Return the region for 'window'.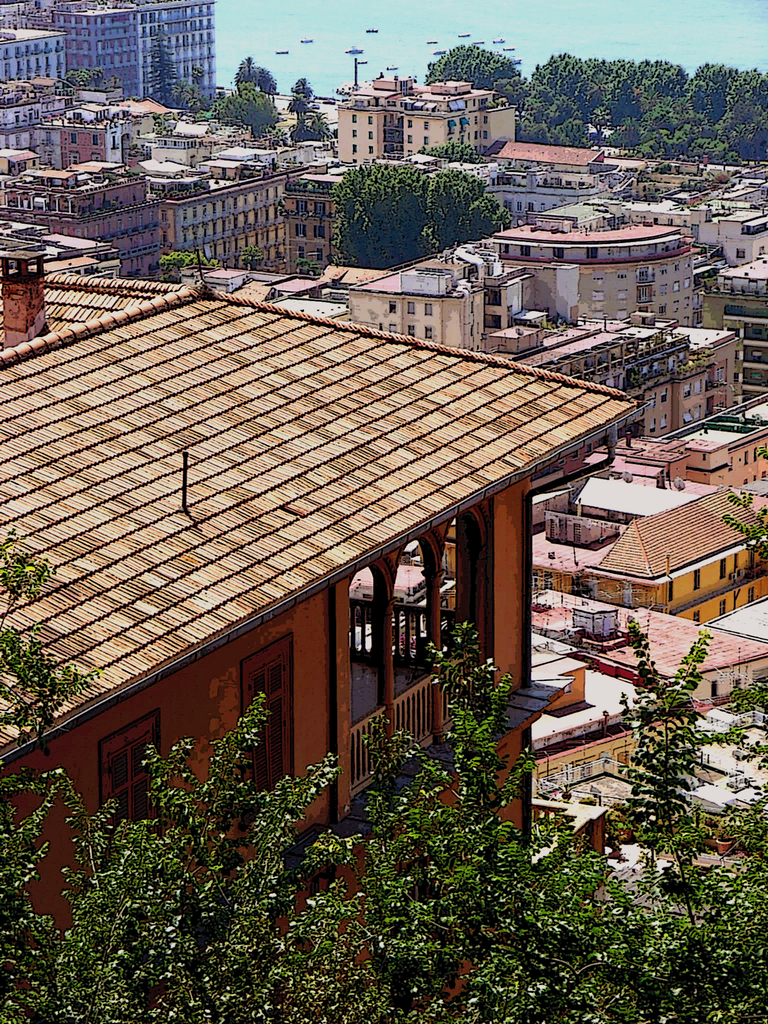
left=688, top=260, right=693, bottom=264.
